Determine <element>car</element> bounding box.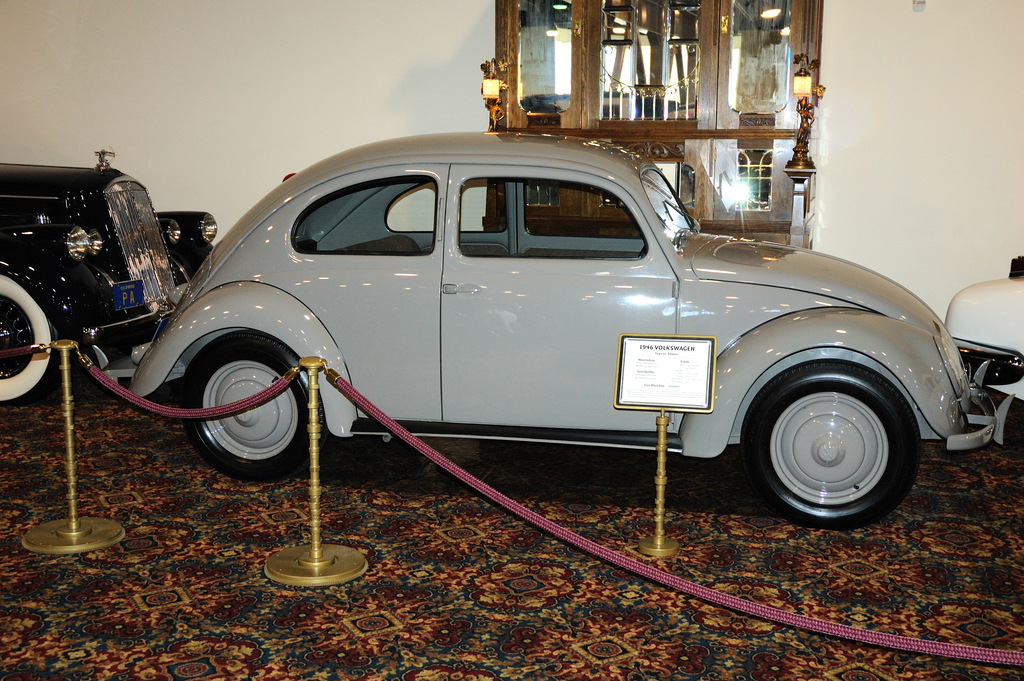
Determined: BBox(131, 124, 1000, 525).
